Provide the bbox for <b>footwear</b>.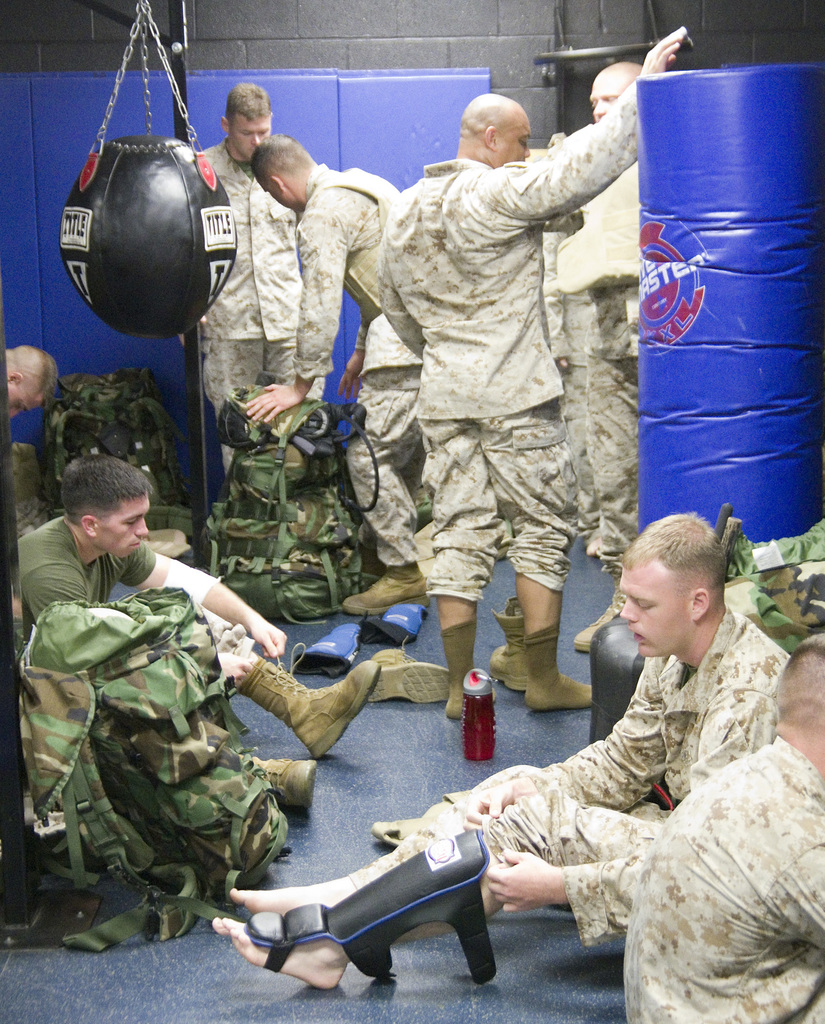
(244, 644, 382, 764).
